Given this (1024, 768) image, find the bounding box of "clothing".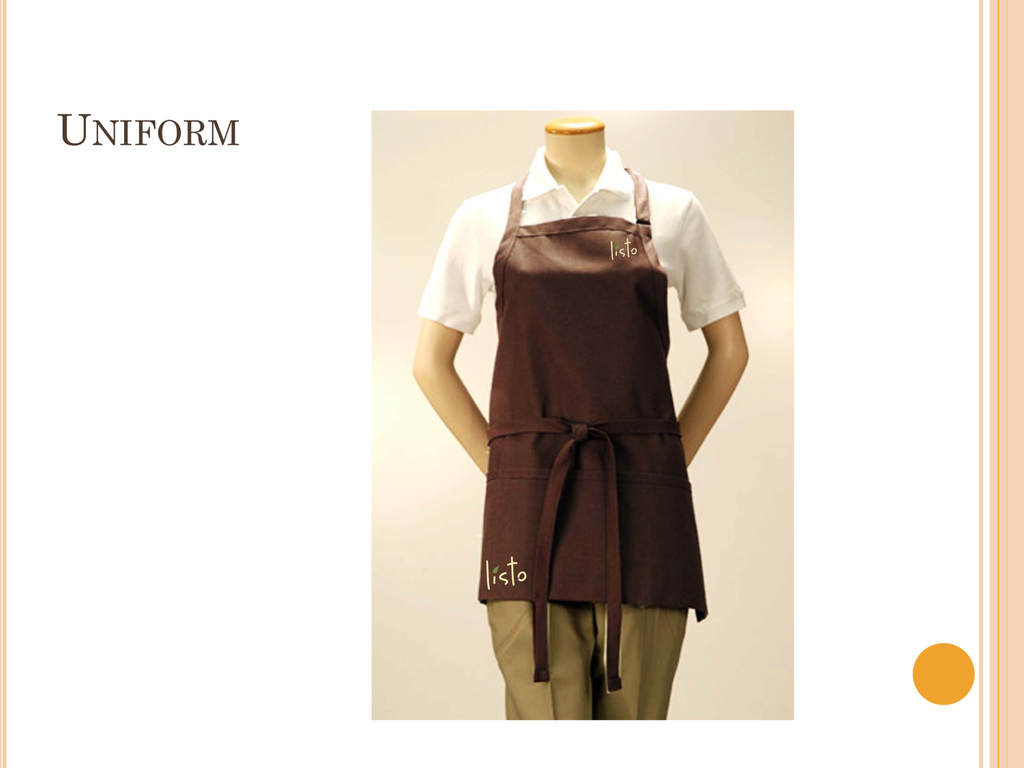
<box>446,147,739,665</box>.
